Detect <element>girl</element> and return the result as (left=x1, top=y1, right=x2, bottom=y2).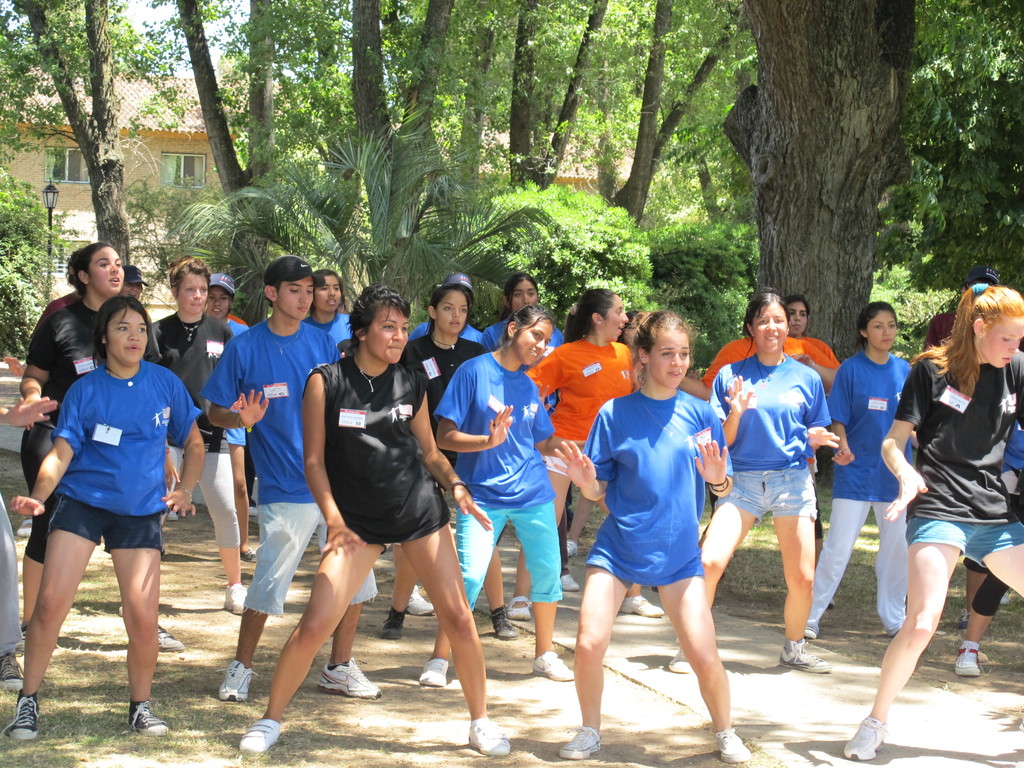
(left=662, top=290, right=838, bottom=673).
